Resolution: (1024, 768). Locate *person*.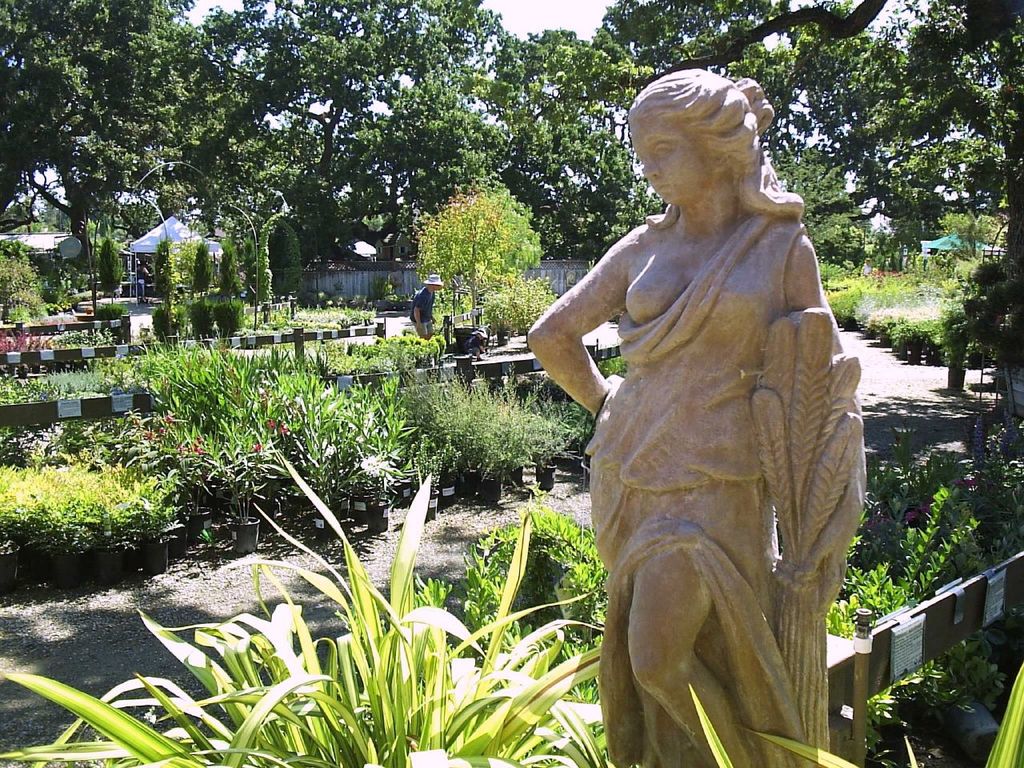
525:68:866:767.
